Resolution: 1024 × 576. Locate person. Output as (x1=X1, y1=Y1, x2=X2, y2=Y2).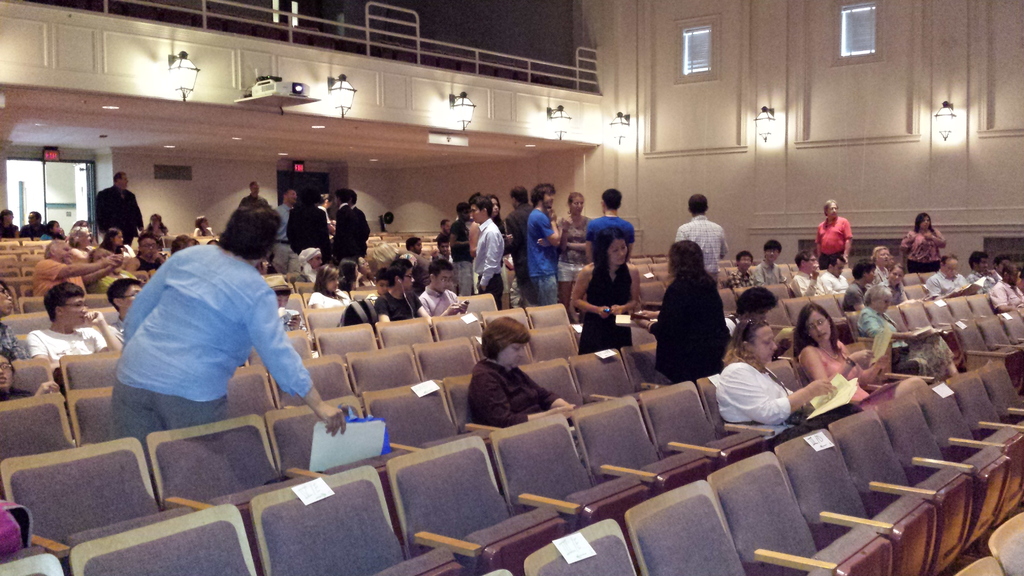
(x1=990, y1=257, x2=1023, y2=313).
